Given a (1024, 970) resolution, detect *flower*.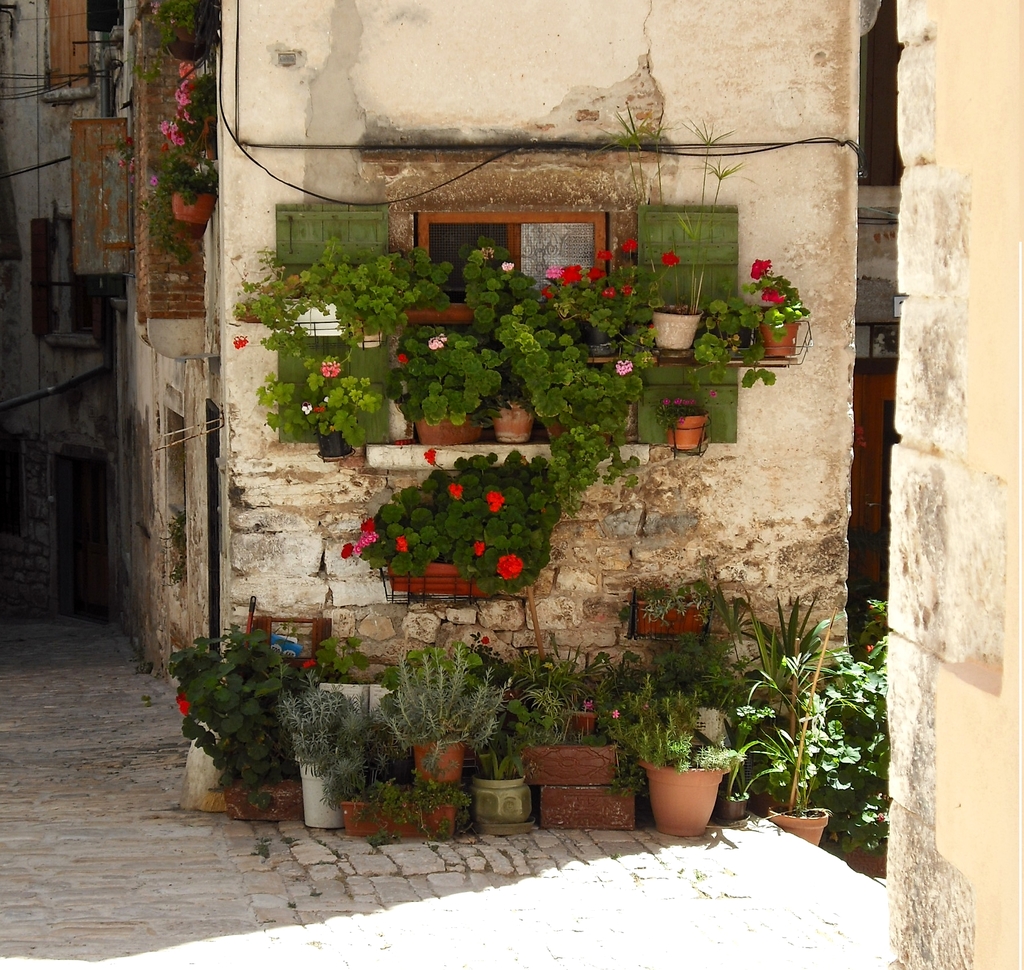
(left=303, top=658, right=316, bottom=669).
